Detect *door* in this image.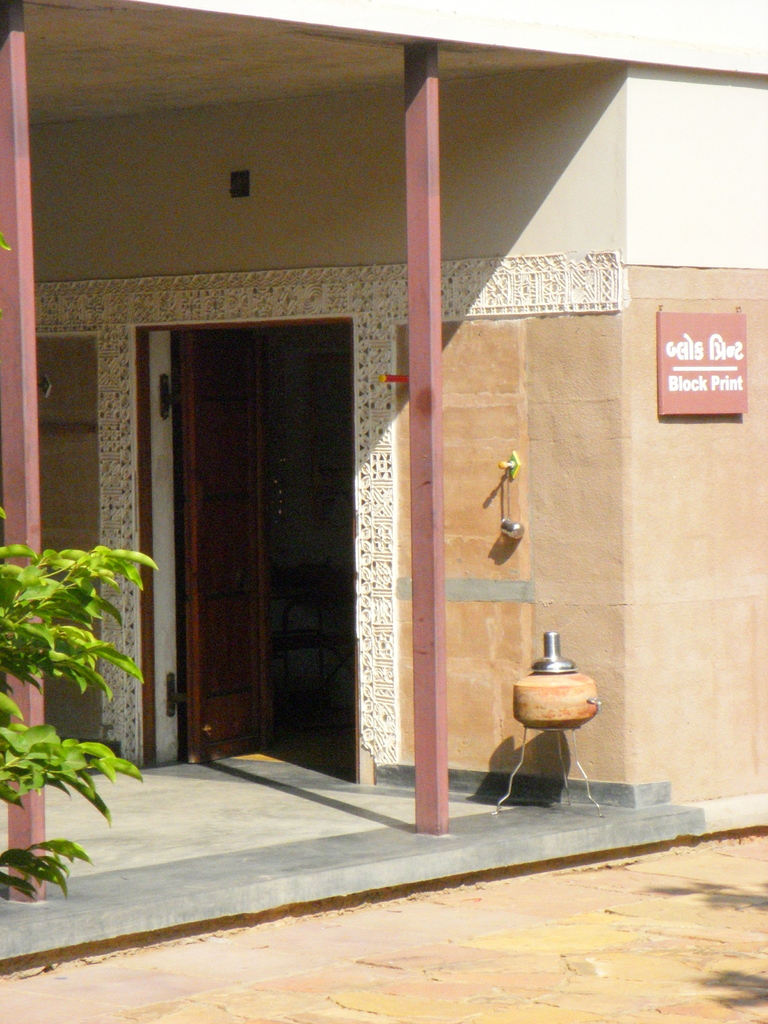
Detection: bbox(181, 332, 269, 762).
